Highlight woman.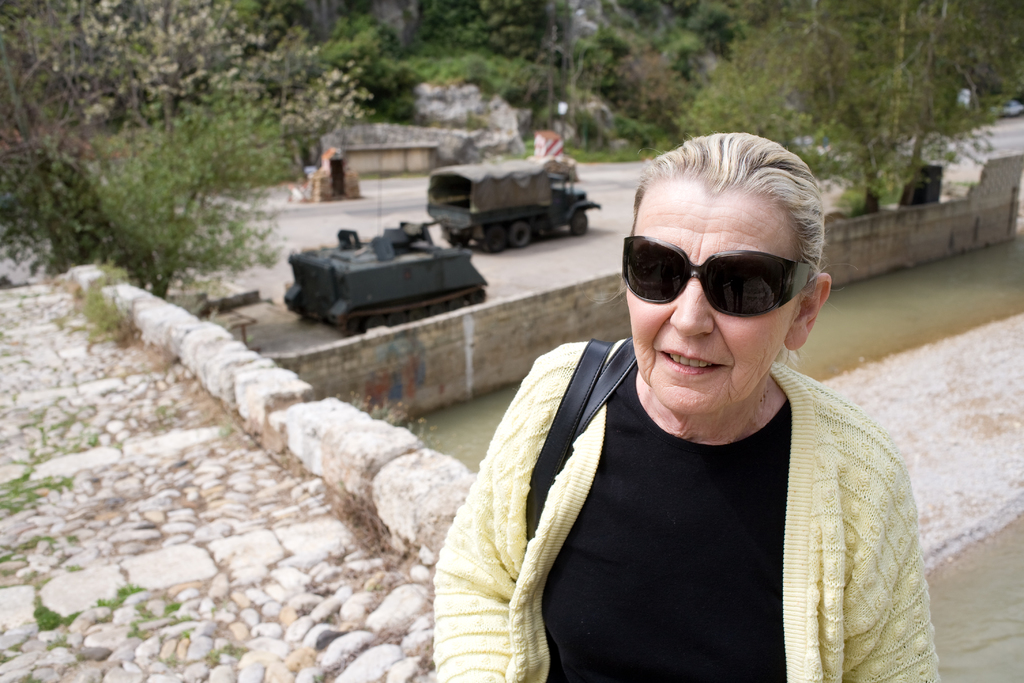
Highlighted region: [440, 131, 932, 679].
